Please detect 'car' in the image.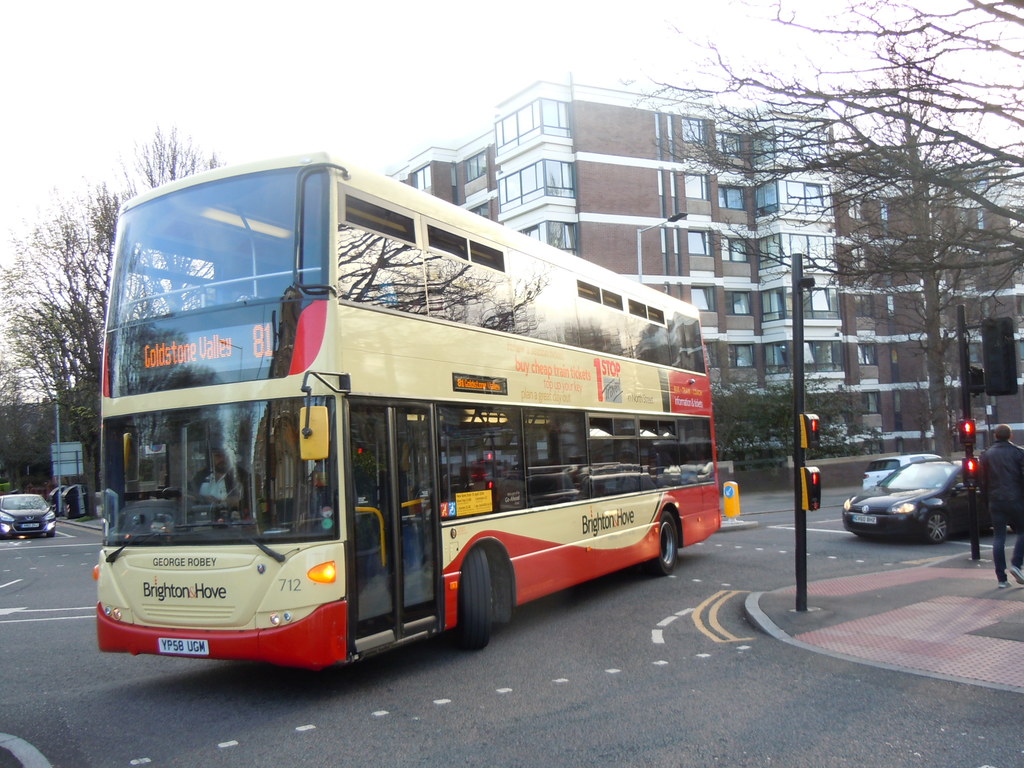
BBox(845, 454, 993, 554).
